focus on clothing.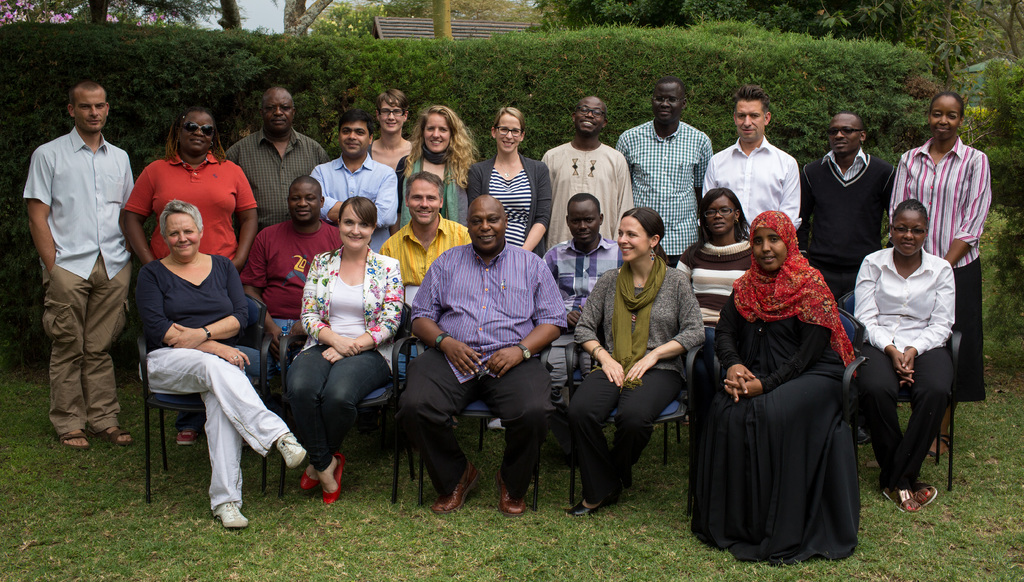
Focused at 689,209,859,562.
